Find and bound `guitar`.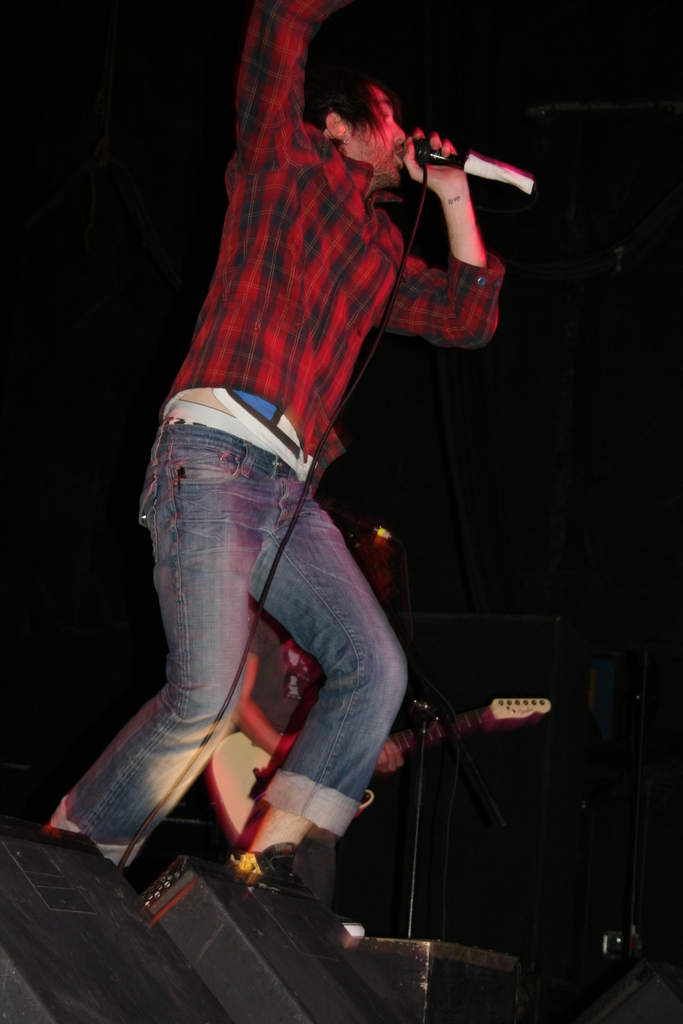
Bound: left=162, top=697, right=547, bottom=847.
